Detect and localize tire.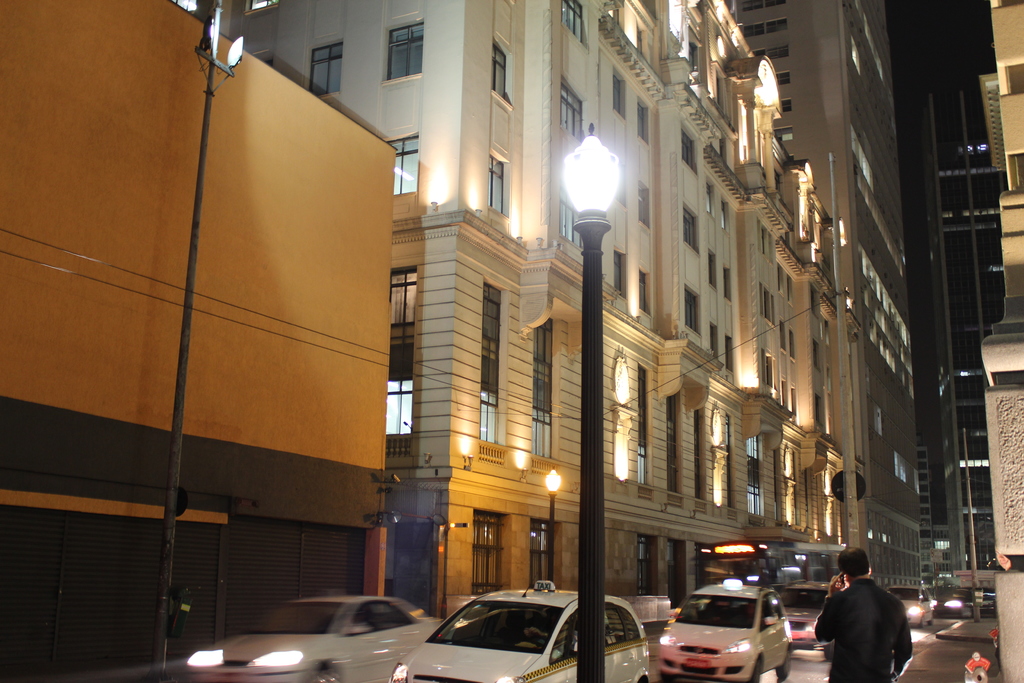
Localized at box(746, 661, 764, 682).
